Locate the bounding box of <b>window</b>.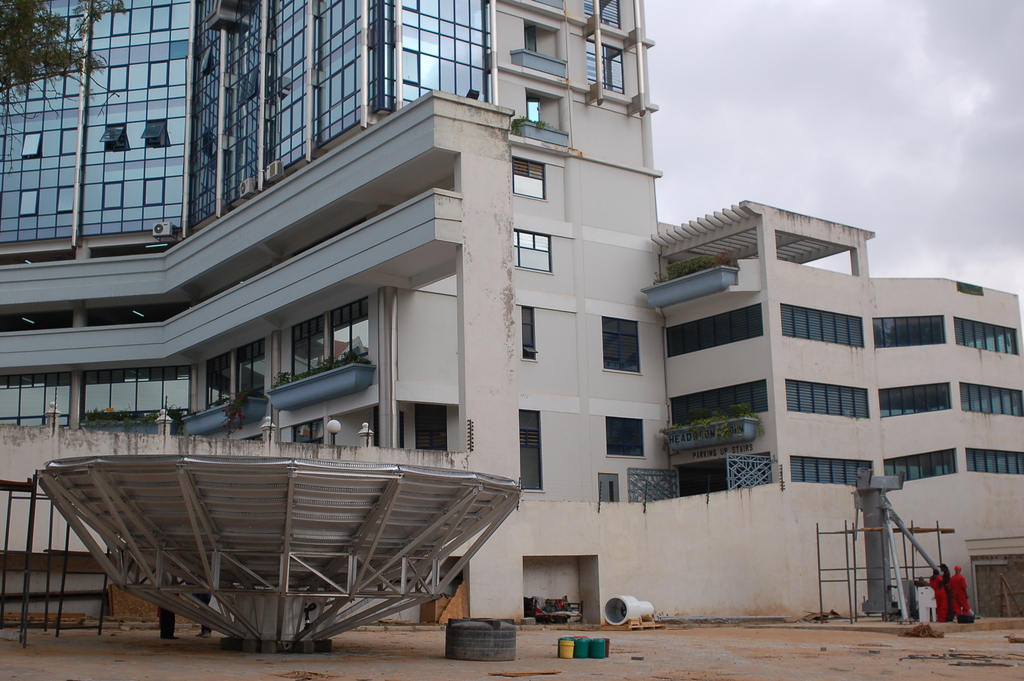
Bounding box: {"left": 881, "top": 453, "right": 959, "bottom": 482}.
